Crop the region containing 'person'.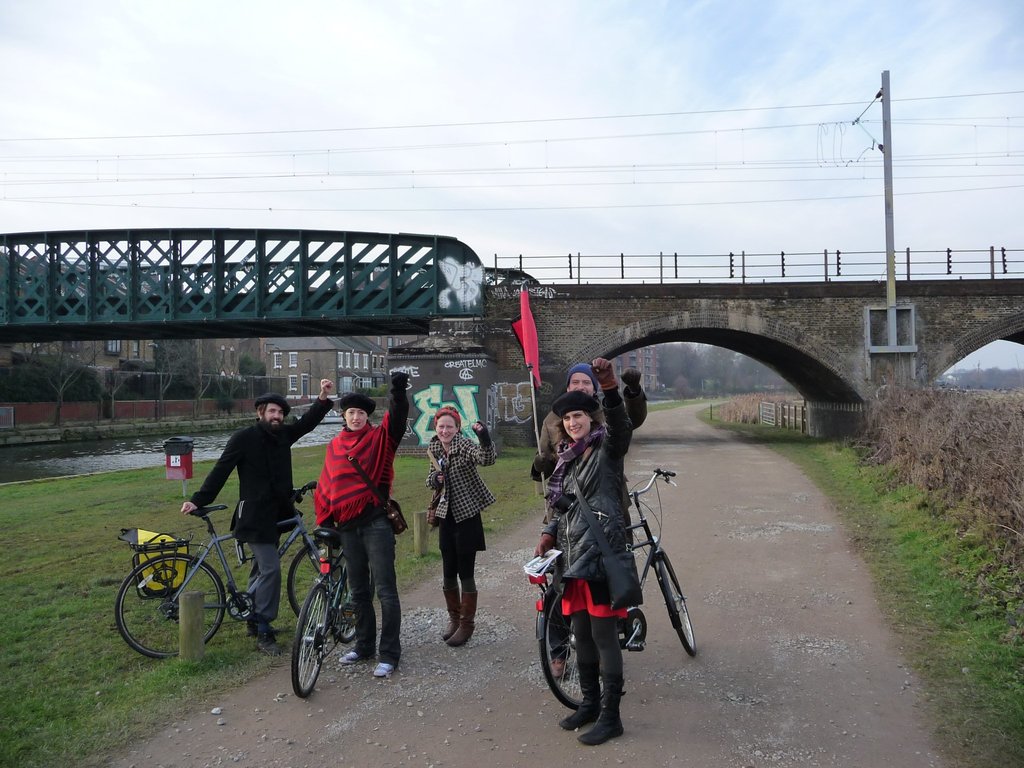
Crop region: pyautogui.locateOnScreen(425, 405, 495, 647).
